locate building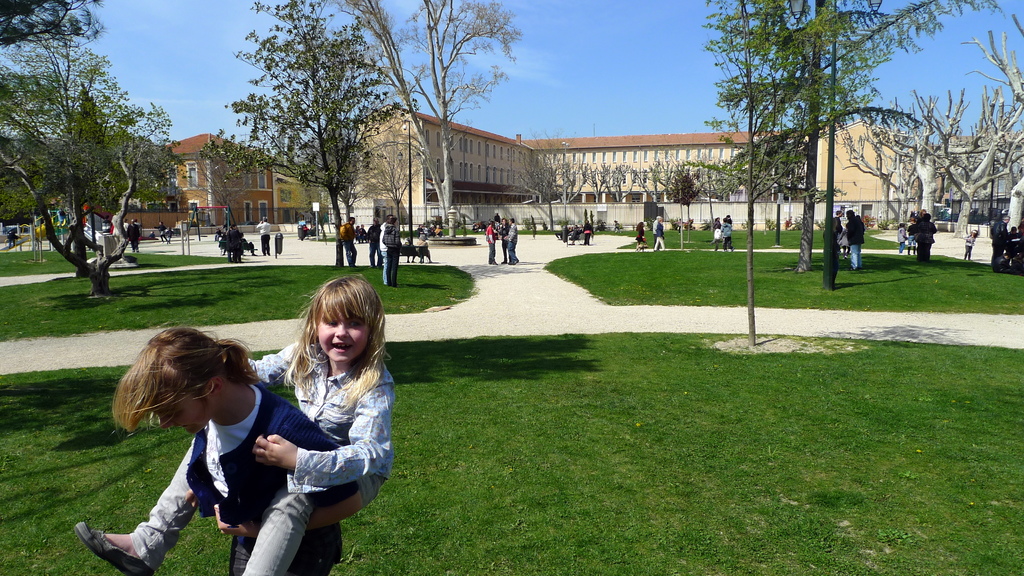
bbox=(941, 150, 1023, 214)
